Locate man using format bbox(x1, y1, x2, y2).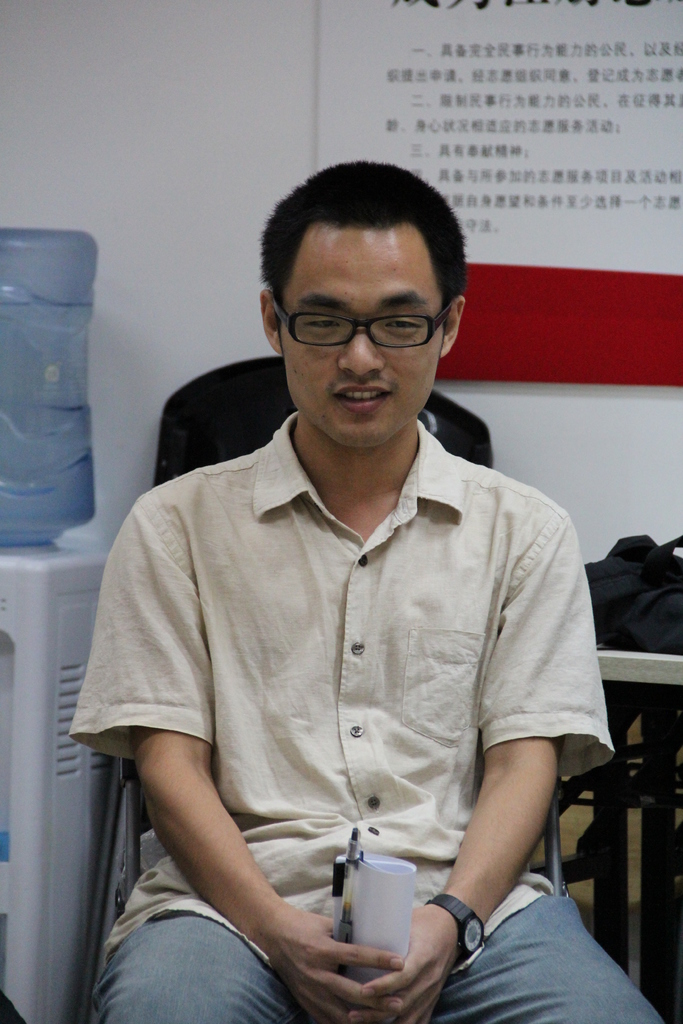
bbox(67, 168, 624, 1023).
